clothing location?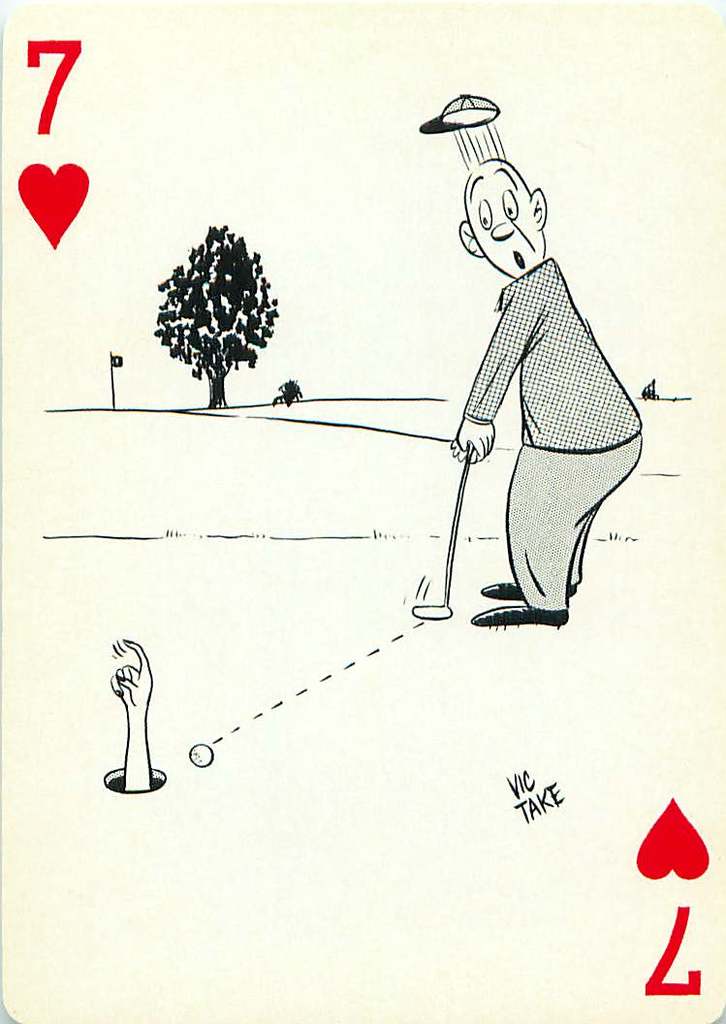
464/254/640/613
